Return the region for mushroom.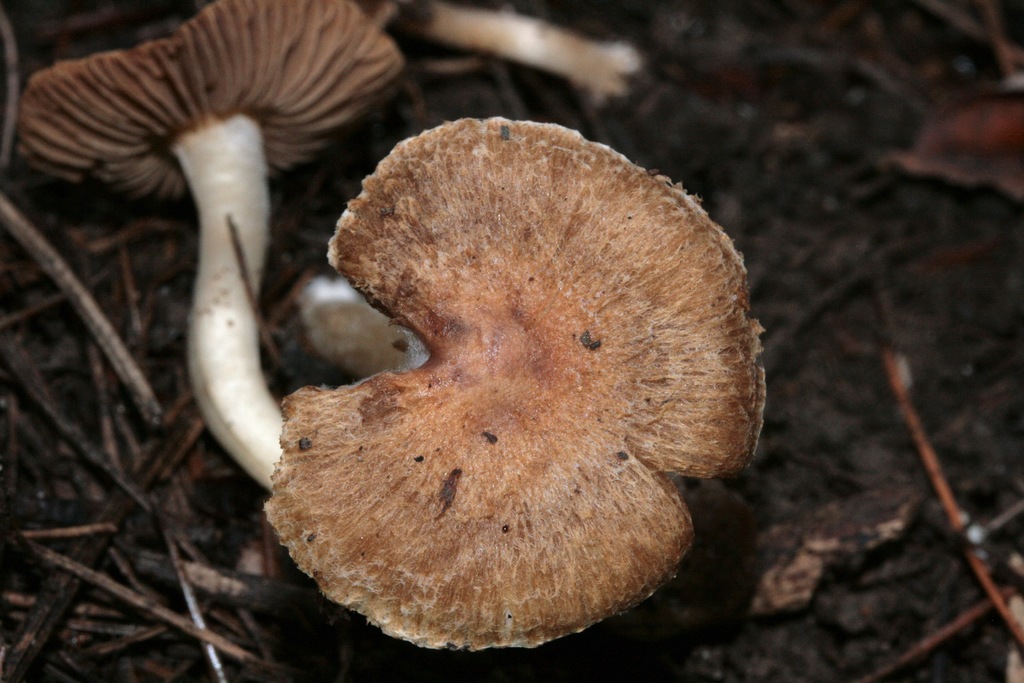
<region>266, 115, 767, 654</region>.
